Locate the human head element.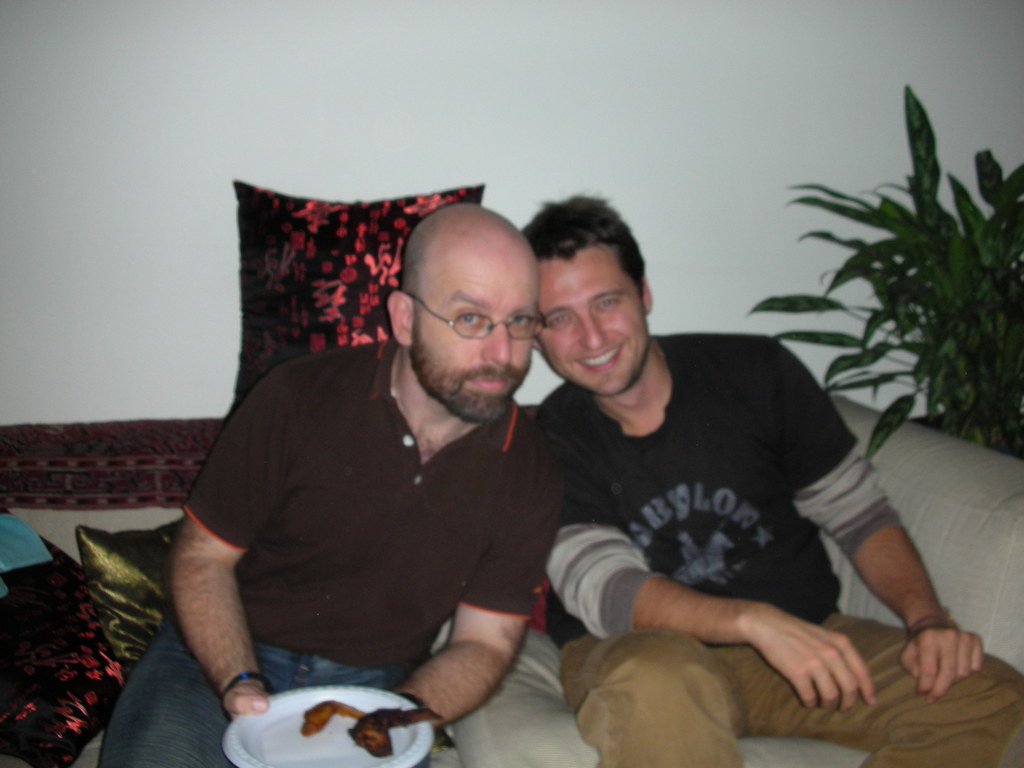
Element bbox: pyautogui.locateOnScreen(515, 193, 659, 397).
